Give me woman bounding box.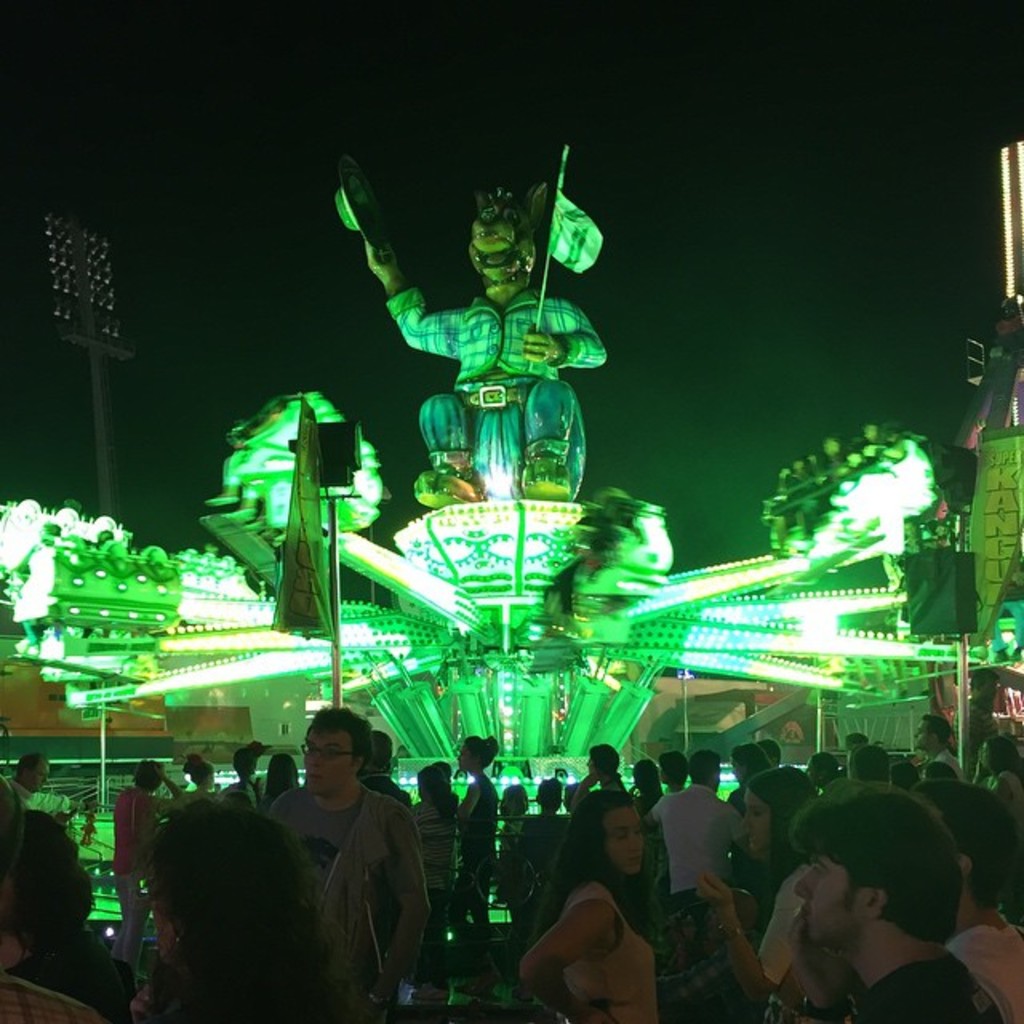
pyautogui.locateOnScreen(694, 762, 869, 1022).
